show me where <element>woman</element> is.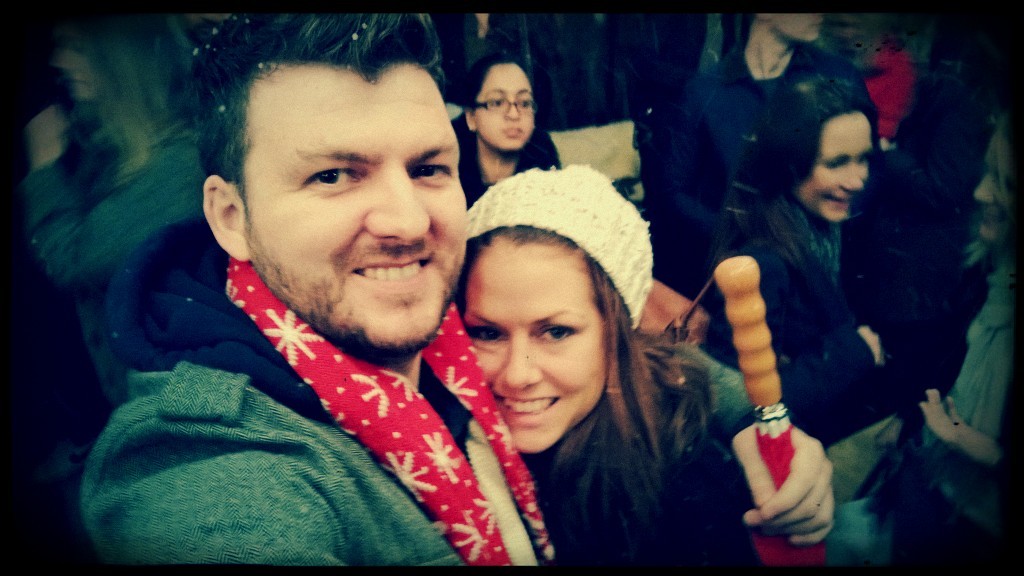
<element>woman</element> is at [x1=408, y1=173, x2=730, y2=572].
